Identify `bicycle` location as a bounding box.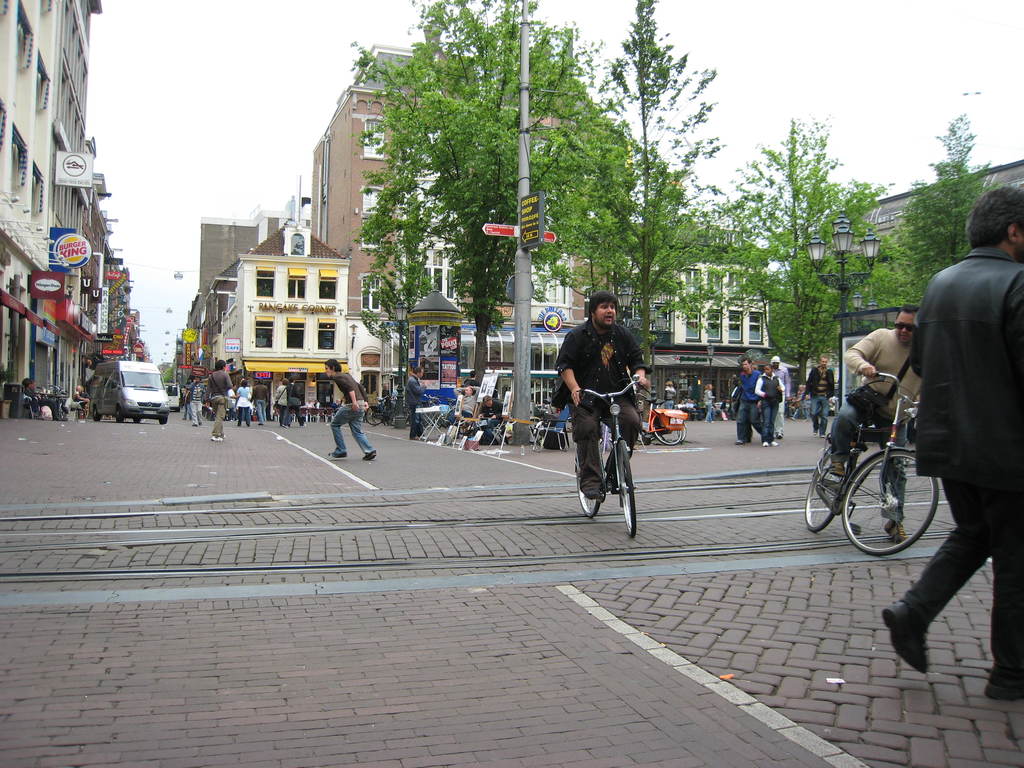
[left=572, top=387, right=650, bottom=544].
